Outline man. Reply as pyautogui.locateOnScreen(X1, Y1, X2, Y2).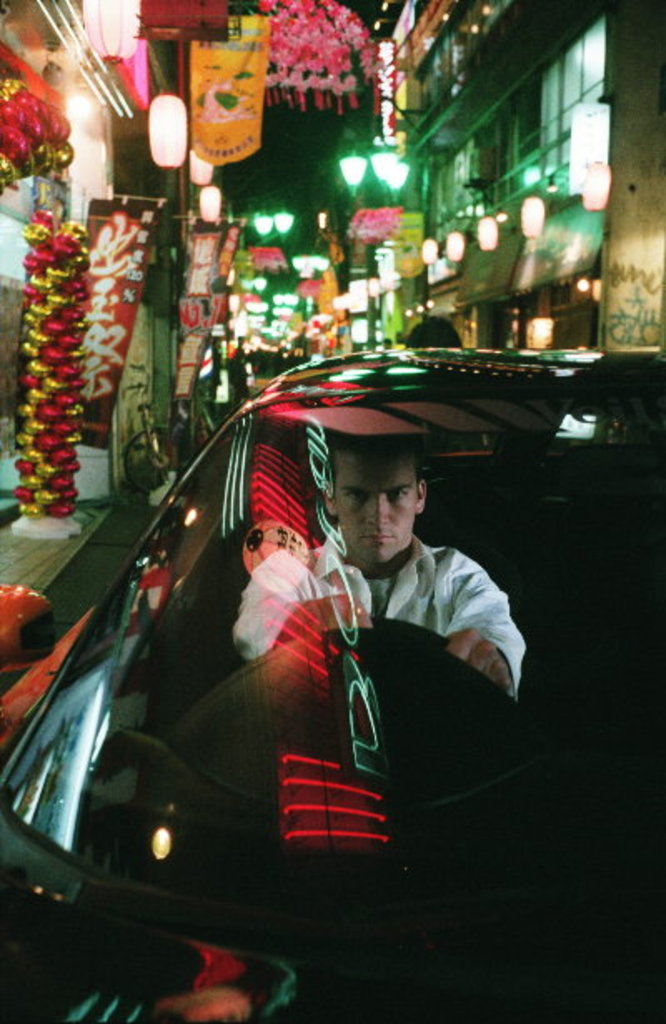
pyautogui.locateOnScreen(231, 428, 526, 701).
